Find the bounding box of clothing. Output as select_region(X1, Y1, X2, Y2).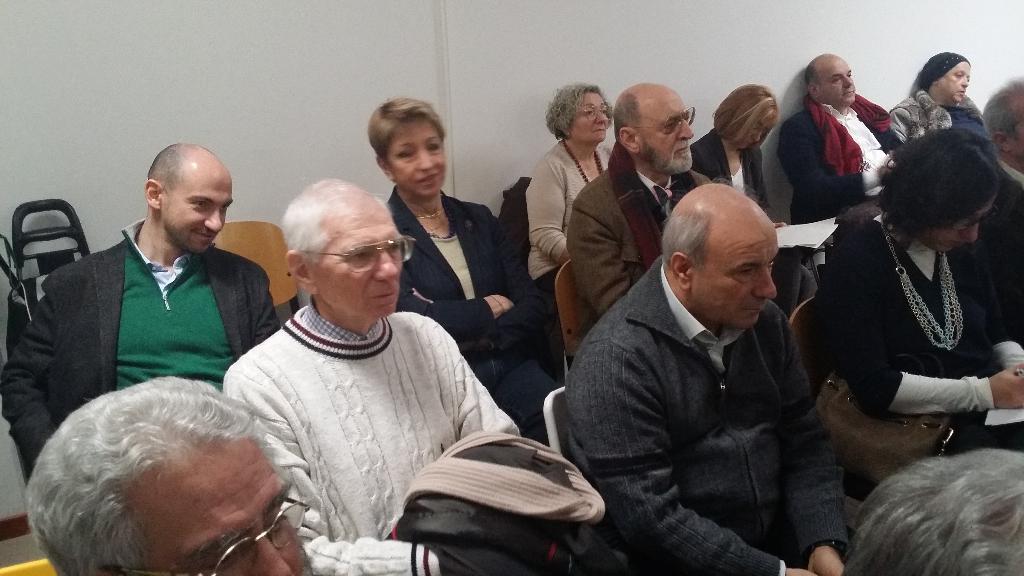
select_region(692, 120, 772, 207).
